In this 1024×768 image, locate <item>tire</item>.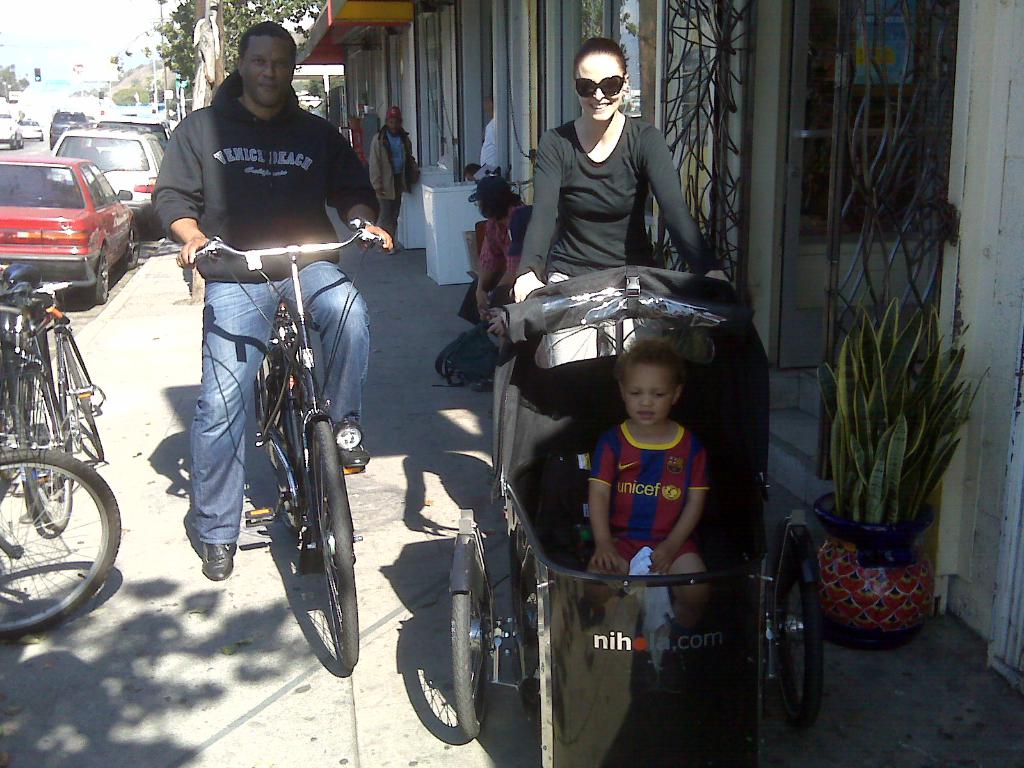
Bounding box: rect(16, 373, 70, 533).
